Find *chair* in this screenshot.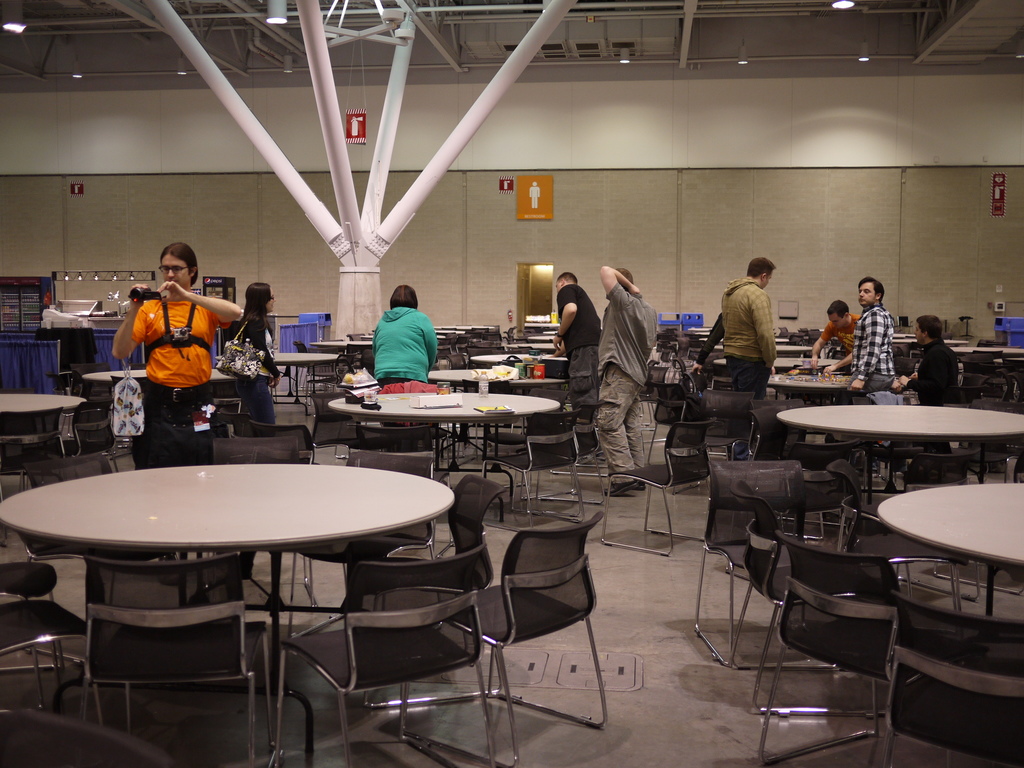
The bounding box for *chair* is 0:561:57:709.
